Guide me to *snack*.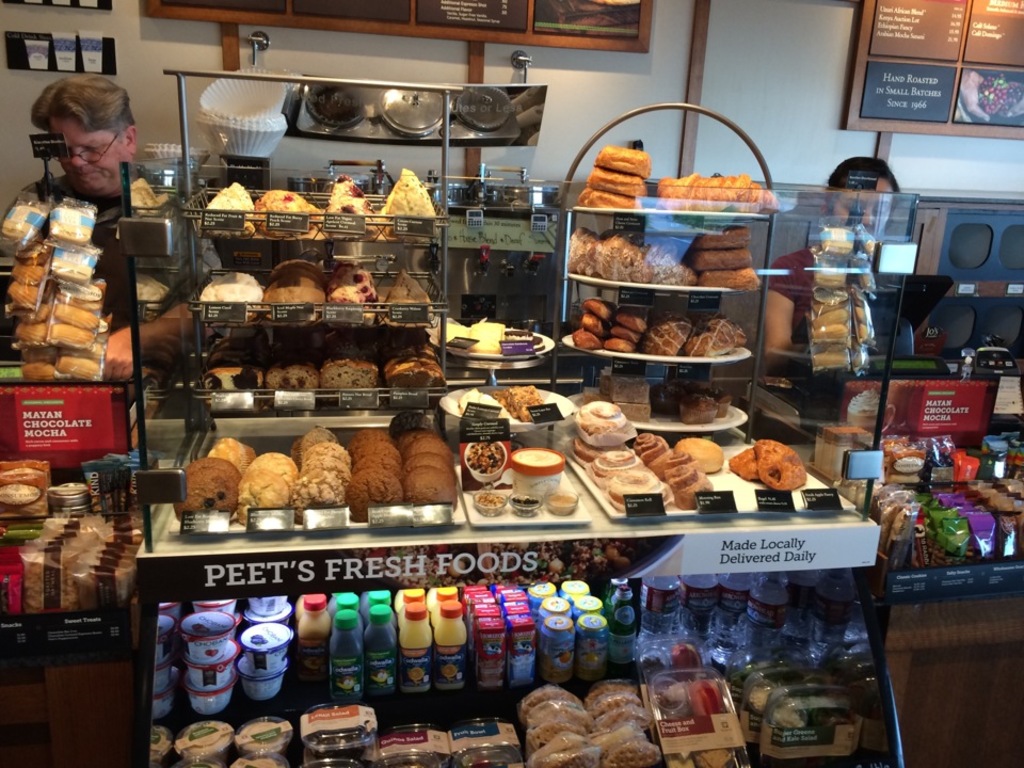
Guidance: [x1=655, y1=174, x2=773, y2=207].
